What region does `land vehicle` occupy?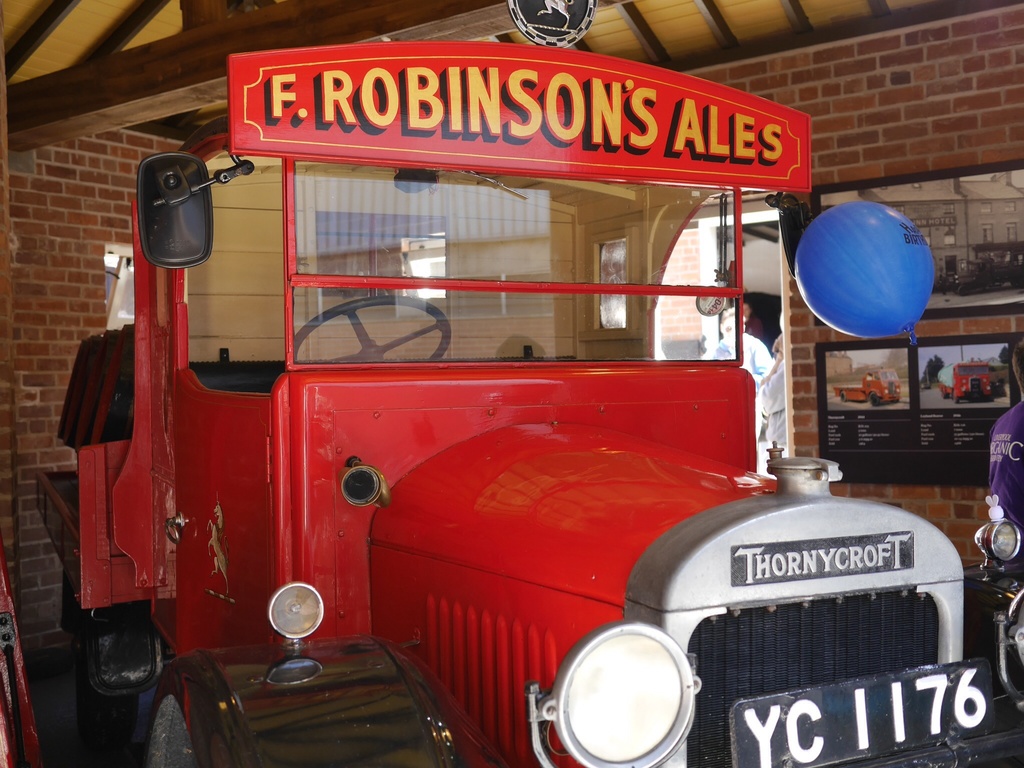
[60, 104, 982, 753].
